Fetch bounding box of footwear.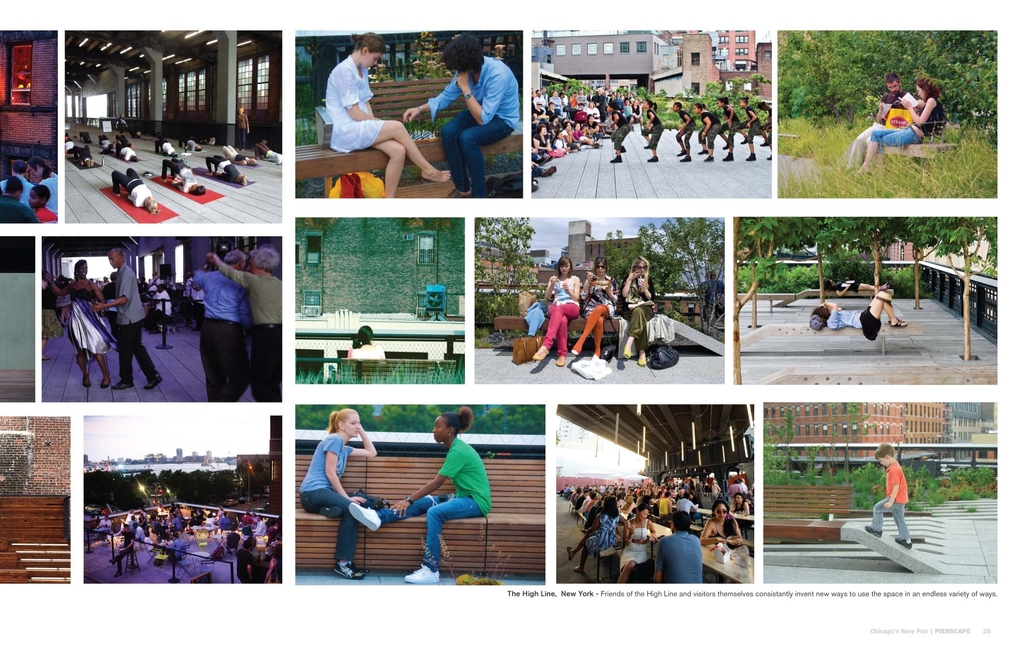
Bbox: <bbox>84, 378, 89, 385</bbox>.
